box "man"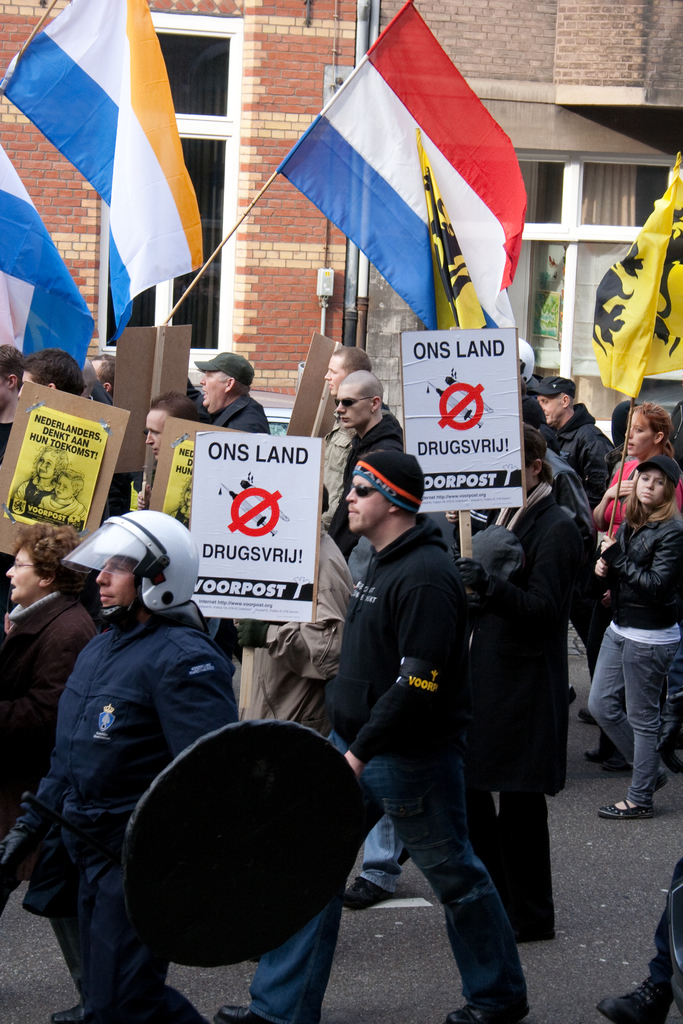
bbox(136, 391, 208, 463)
